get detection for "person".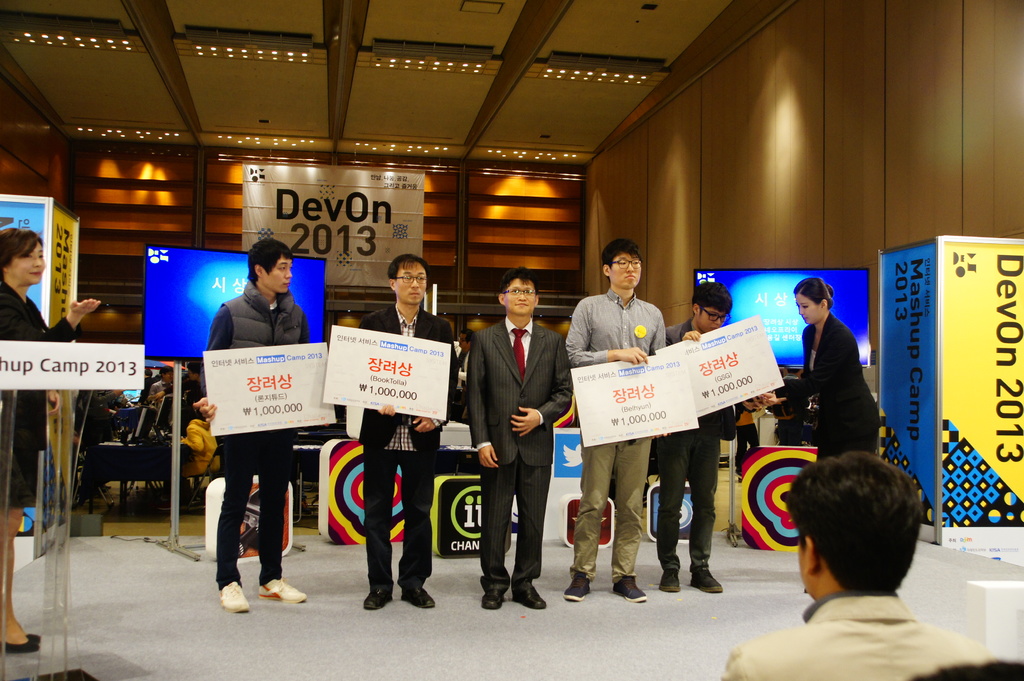
Detection: x1=721 y1=452 x2=1007 y2=680.
